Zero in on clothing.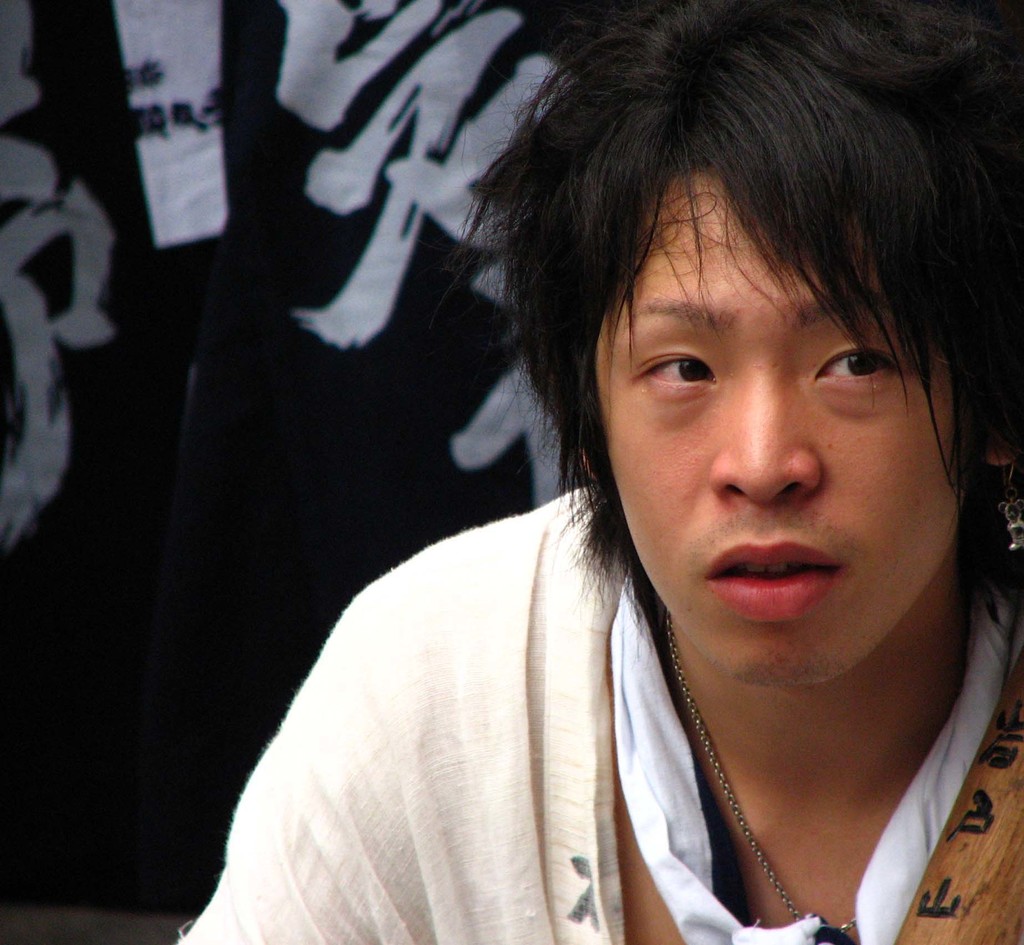
Zeroed in: l=119, t=442, r=1023, b=935.
